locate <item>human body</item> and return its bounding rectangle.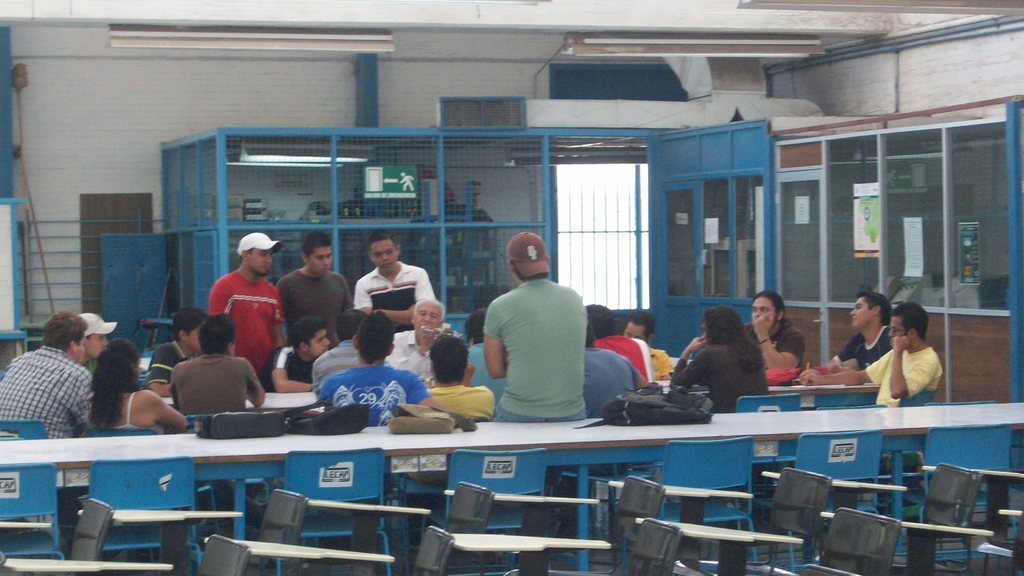
{"x1": 308, "y1": 339, "x2": 360, "y2": 392}.
